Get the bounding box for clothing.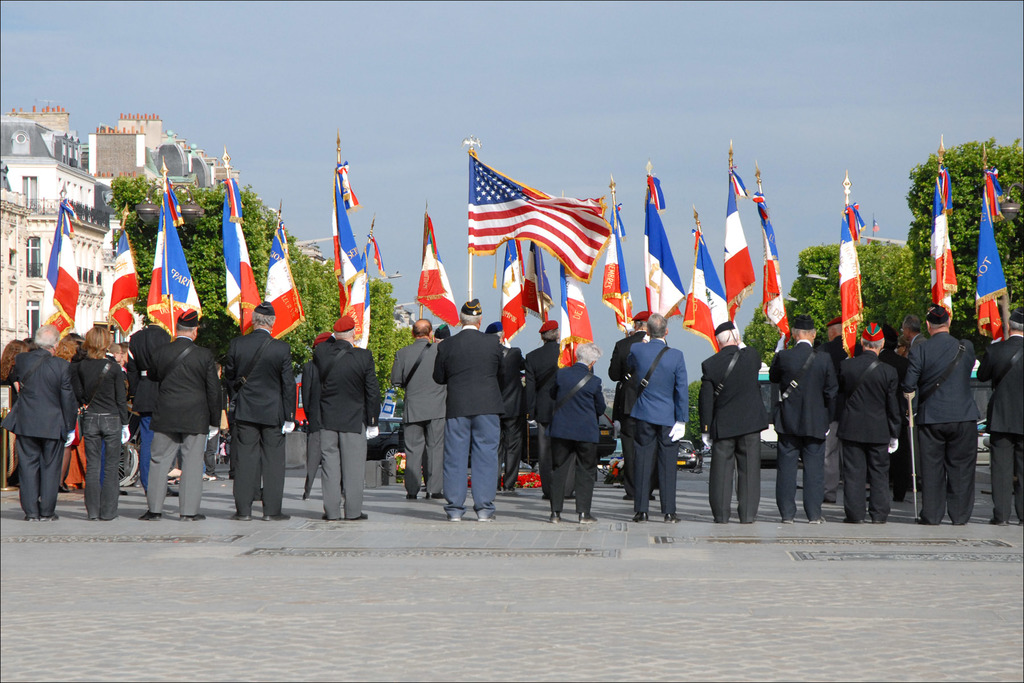
crop(215, 322, 298, 520).
